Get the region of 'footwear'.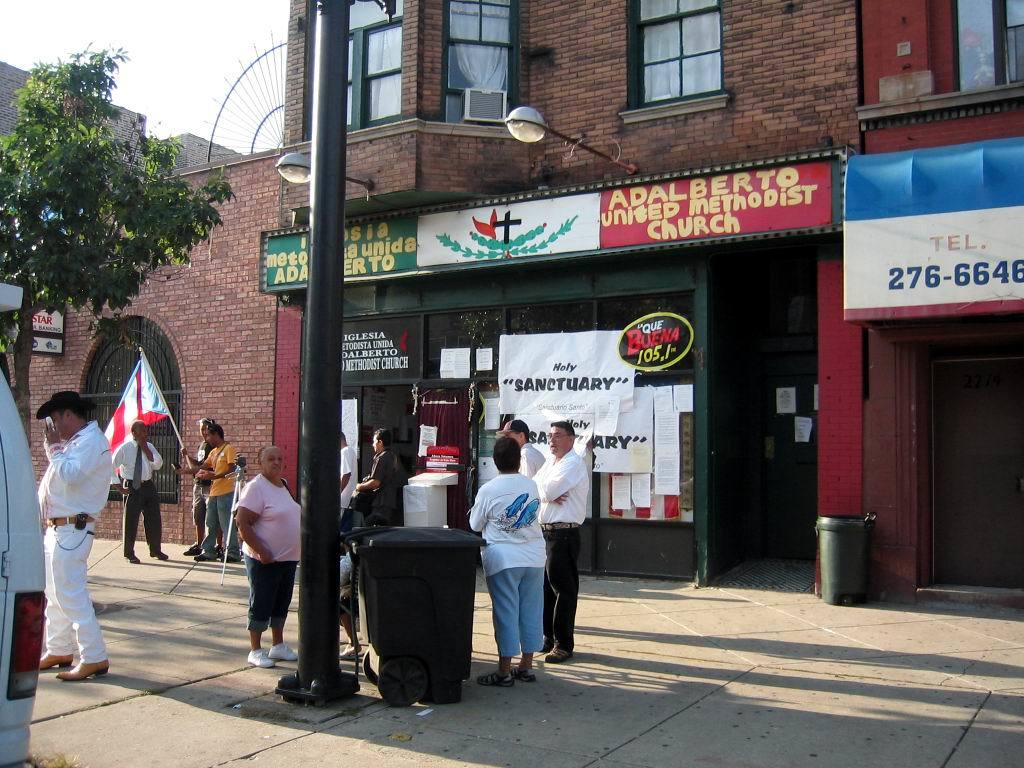
550,641,573,659.
